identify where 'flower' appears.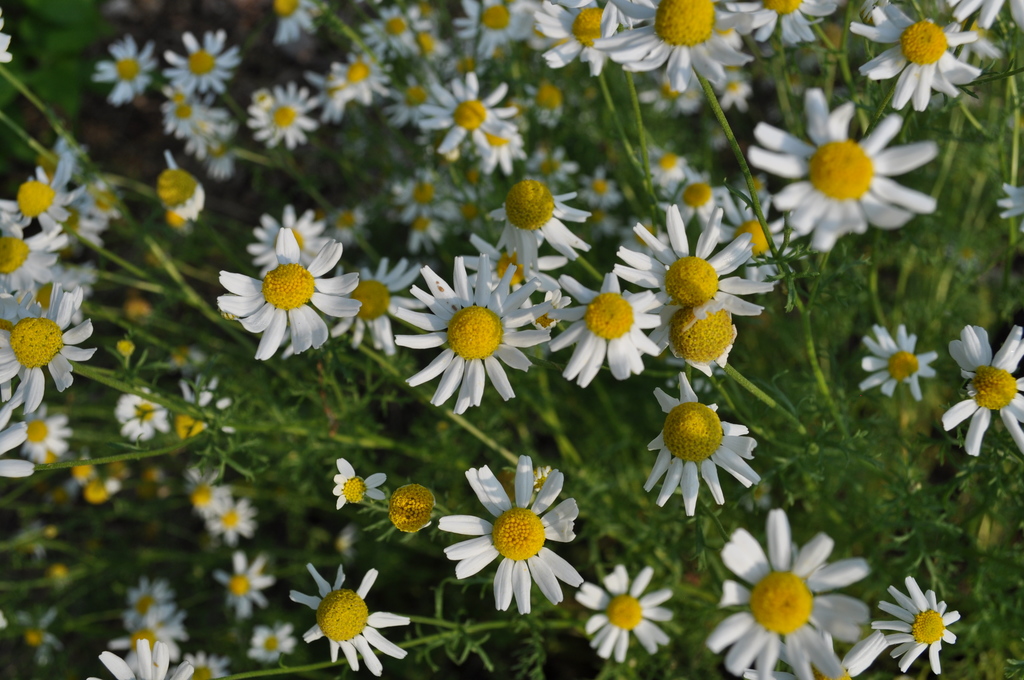
Appears at x1=0, y1=413, x2=31, y2=484.
